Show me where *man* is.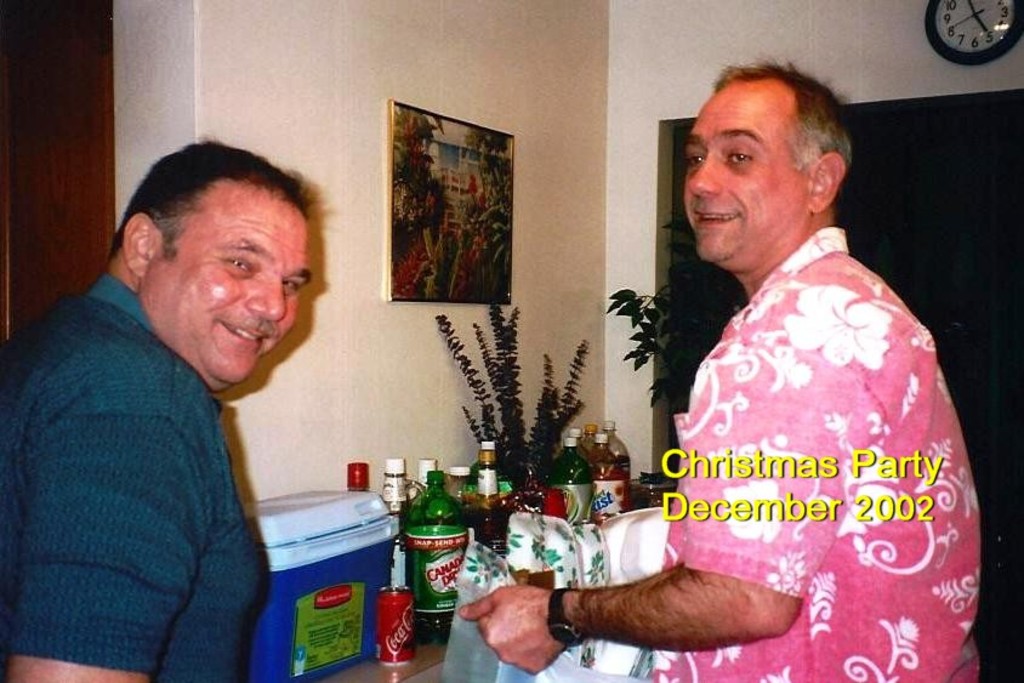
*man* is at rect(462, 50, 979, 682).
